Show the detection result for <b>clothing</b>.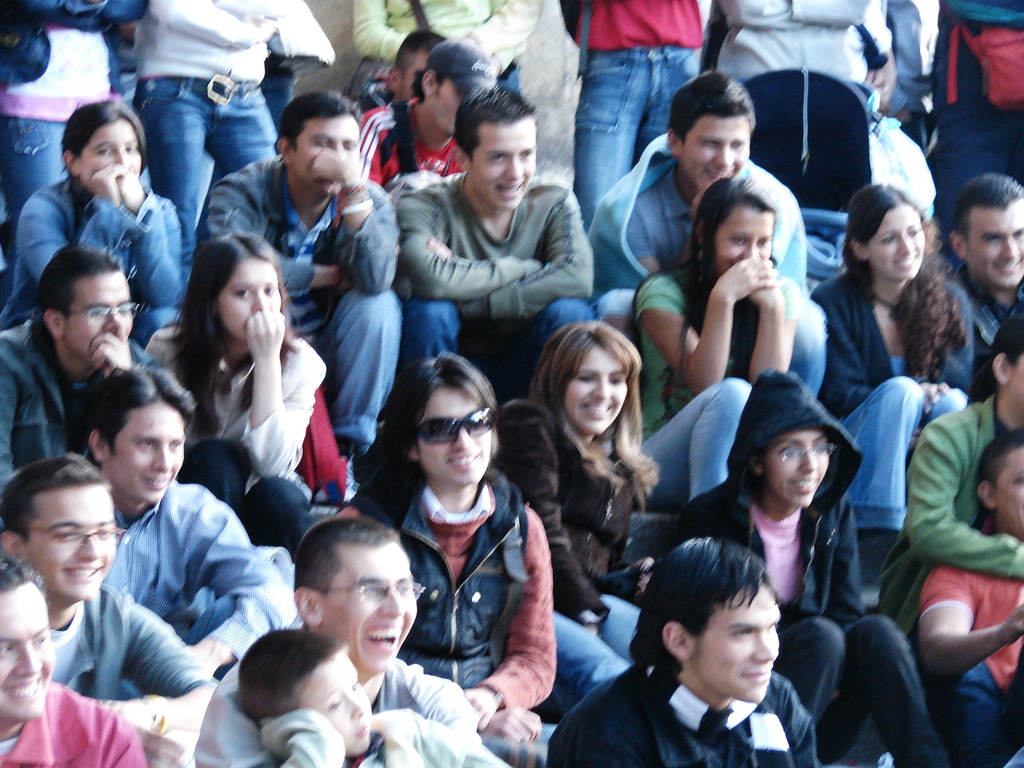
region(103, 477, 296, 657).
